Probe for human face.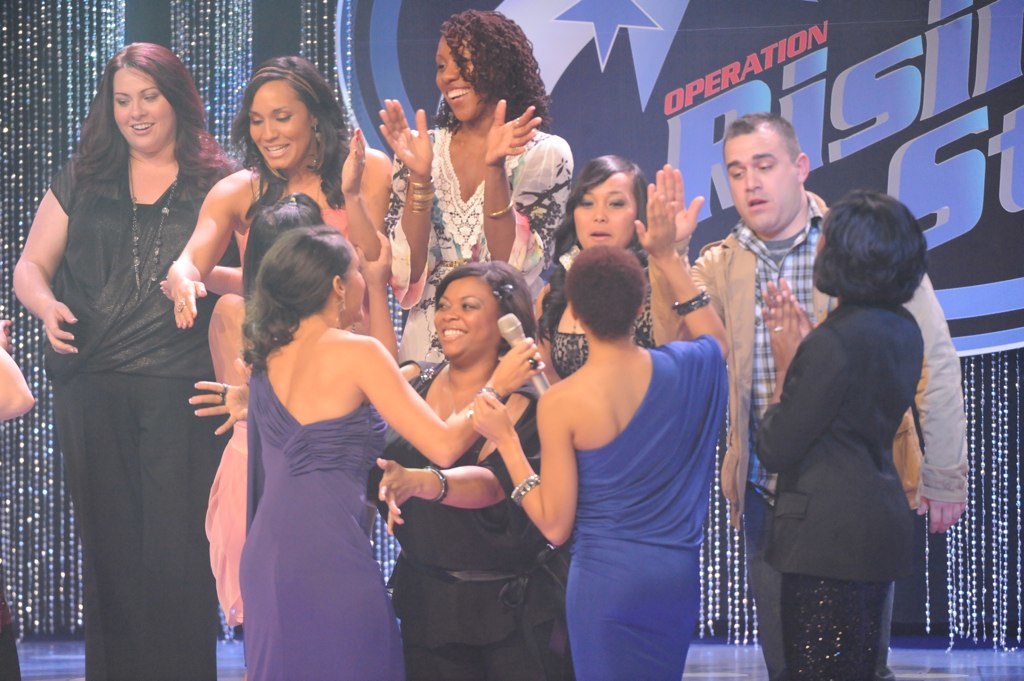
Probe result: [246, 83, 310, 164].
